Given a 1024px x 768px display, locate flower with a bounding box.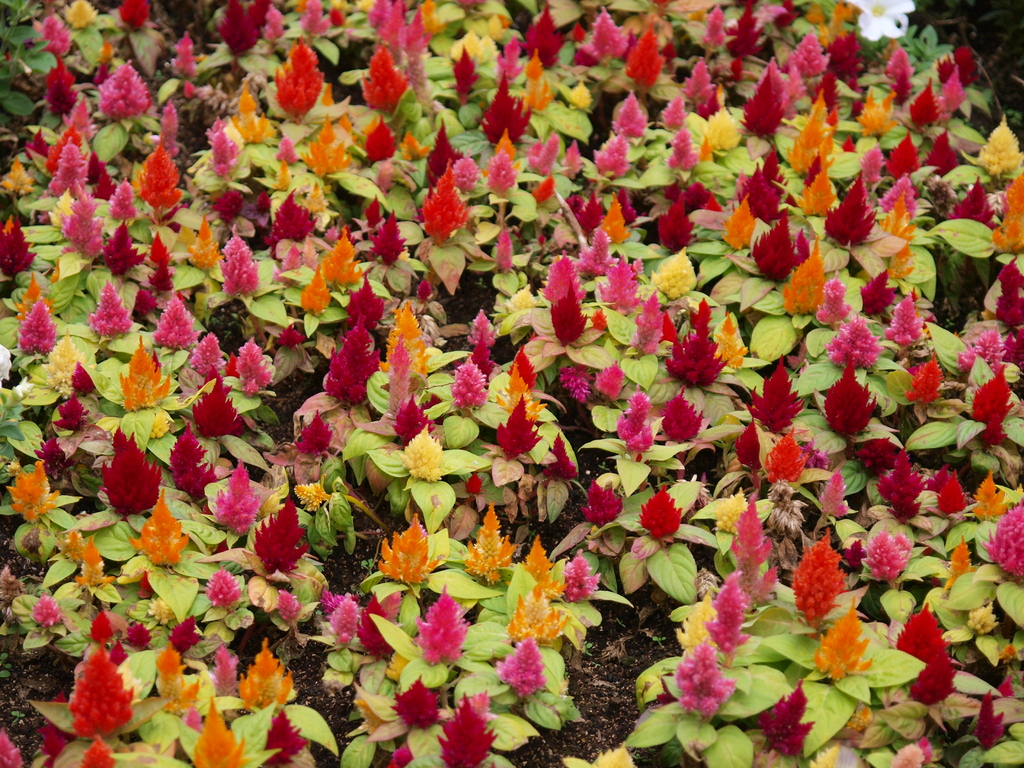
Located: [x1=730, y1=426, x2=771, y2=486].
